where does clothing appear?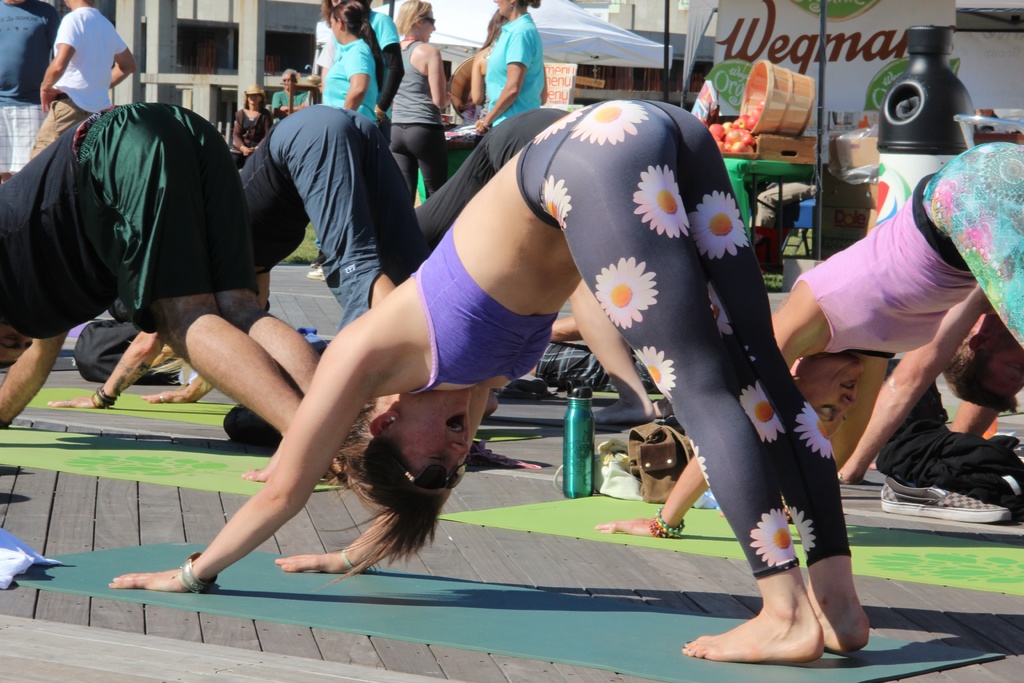
Appears at 273:89:312:119.
